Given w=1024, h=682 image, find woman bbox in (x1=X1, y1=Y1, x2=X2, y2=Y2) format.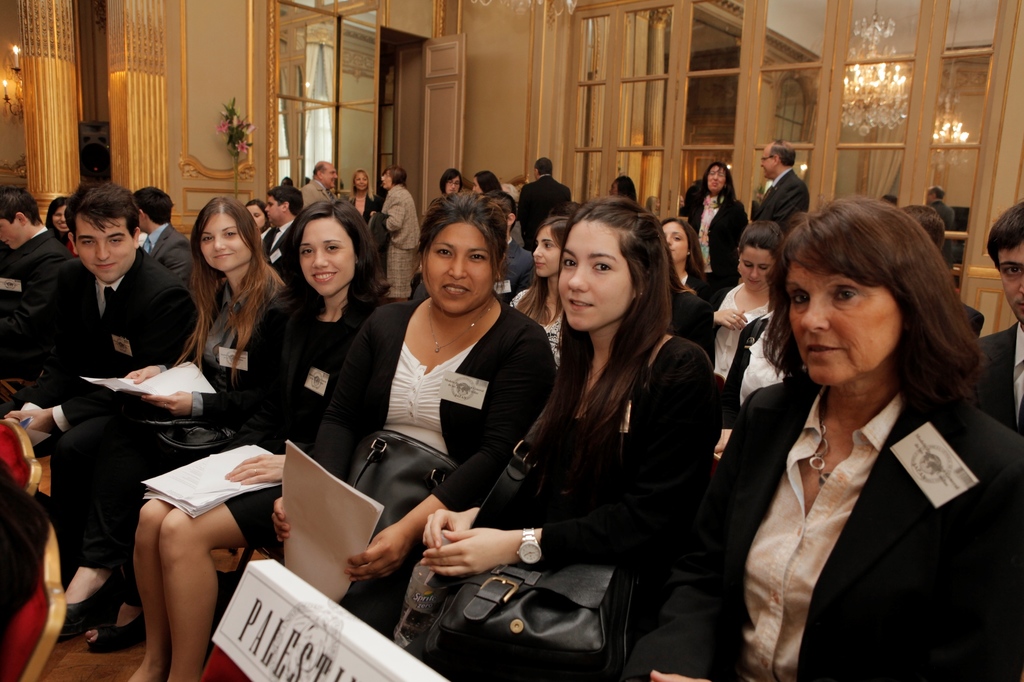
(x1=711, y1=180, x2=1005, y2=674).
